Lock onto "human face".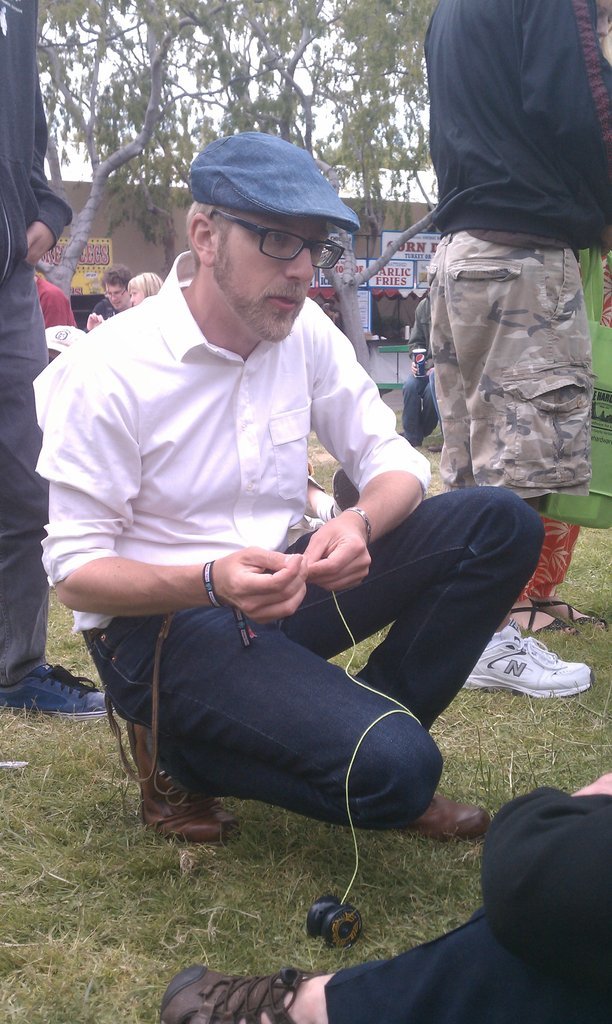
Locked: (x1=105, y1=282, x2=125, y2=309).
